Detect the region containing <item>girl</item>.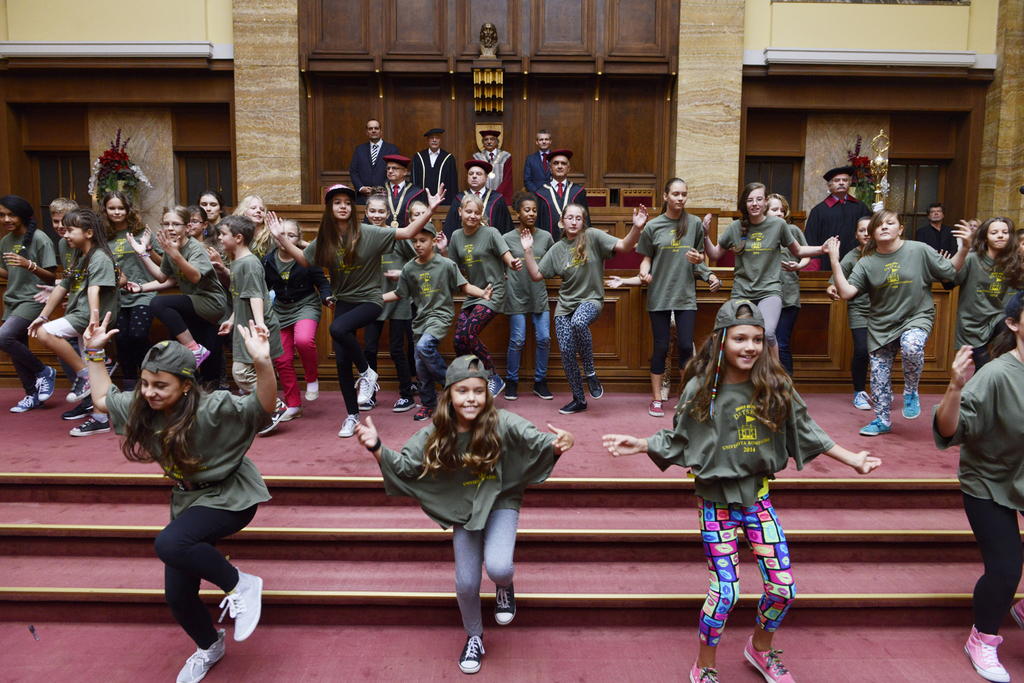
left=231, top=195, right=270, bottom=257.
